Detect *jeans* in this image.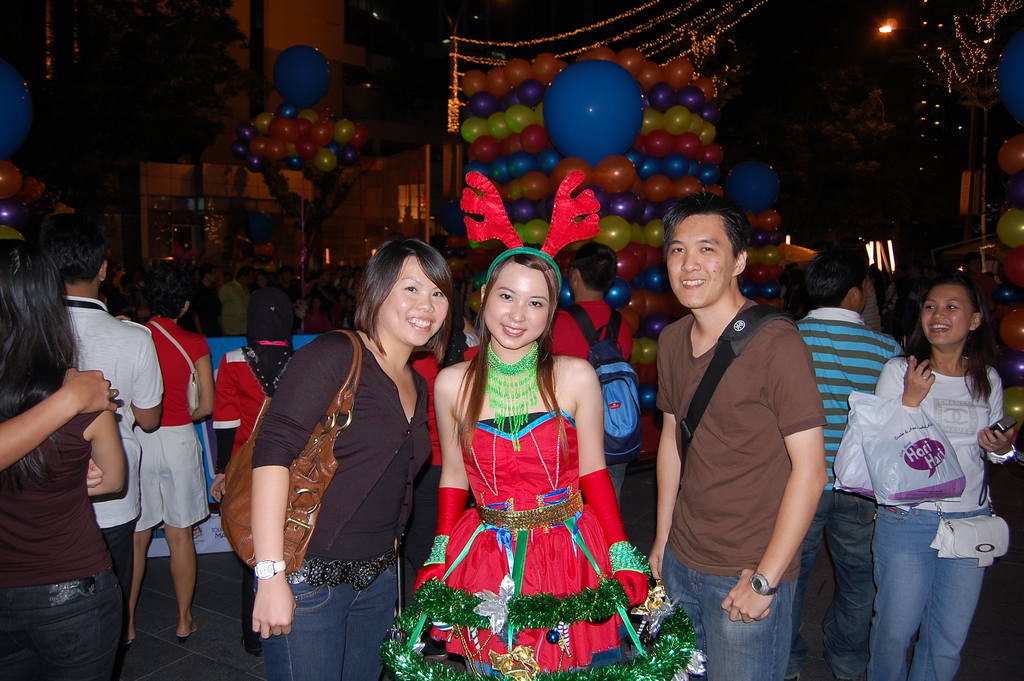
Detection: pyautogui.locateOnScreen(262, 562, 396, 680).
